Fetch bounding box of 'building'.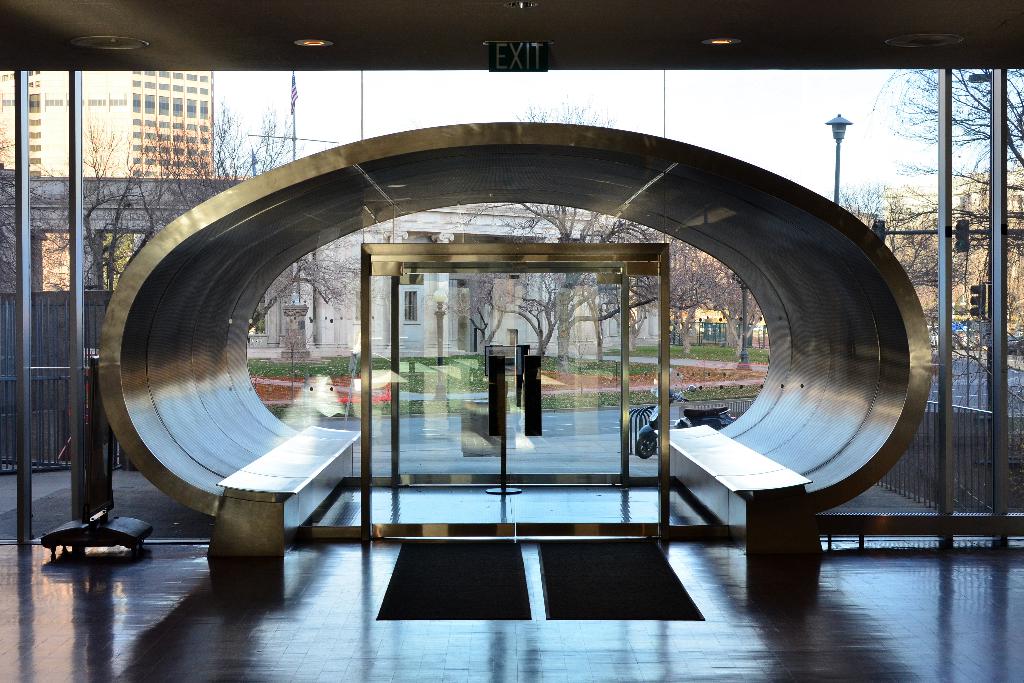
Bbox: detection(0, 69, 214, 291).
